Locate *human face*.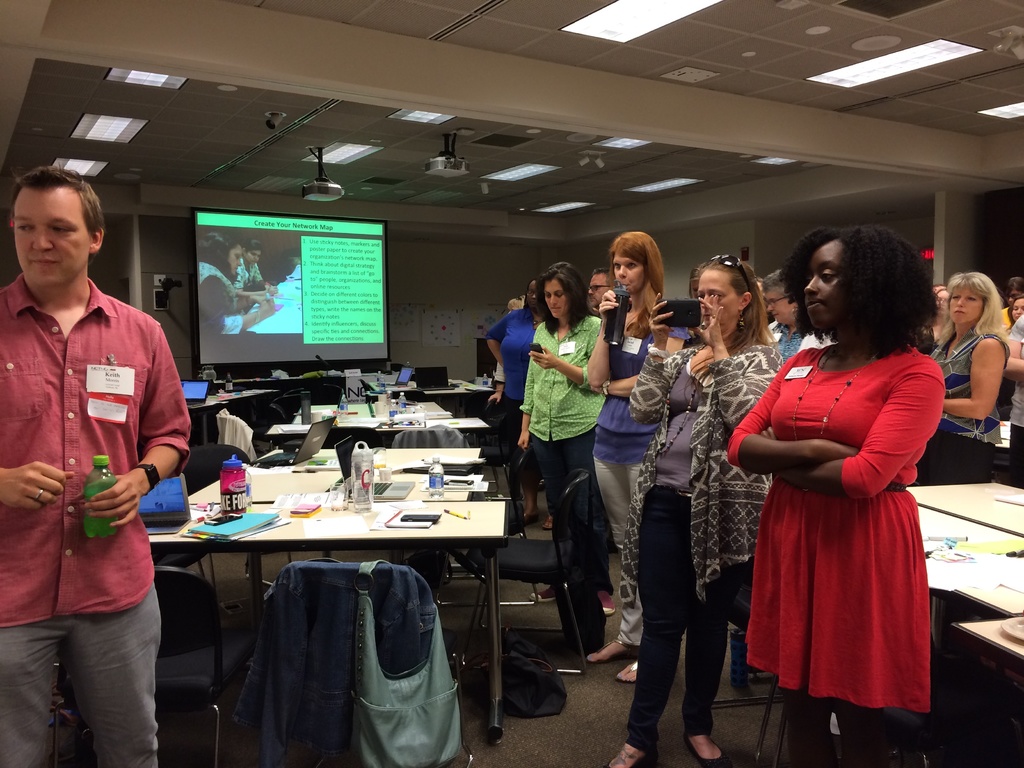
Bounding box: (x1=694, y1=270, x2=733, y2=327).
